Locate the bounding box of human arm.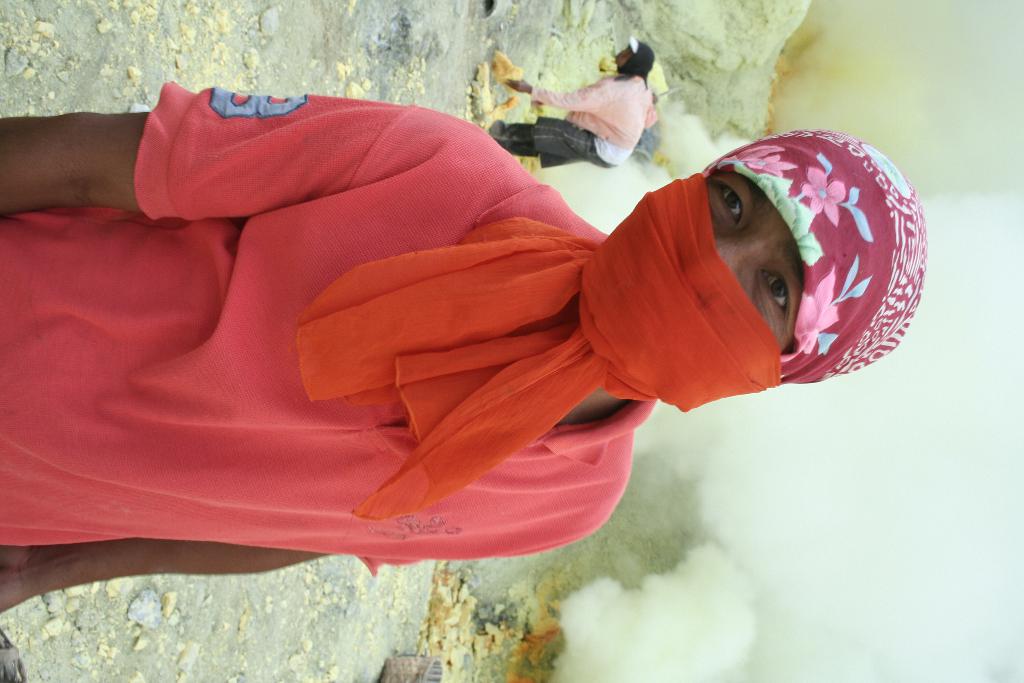
Bounding box: (x1=503, y1=81, x2=612, y2=108).
